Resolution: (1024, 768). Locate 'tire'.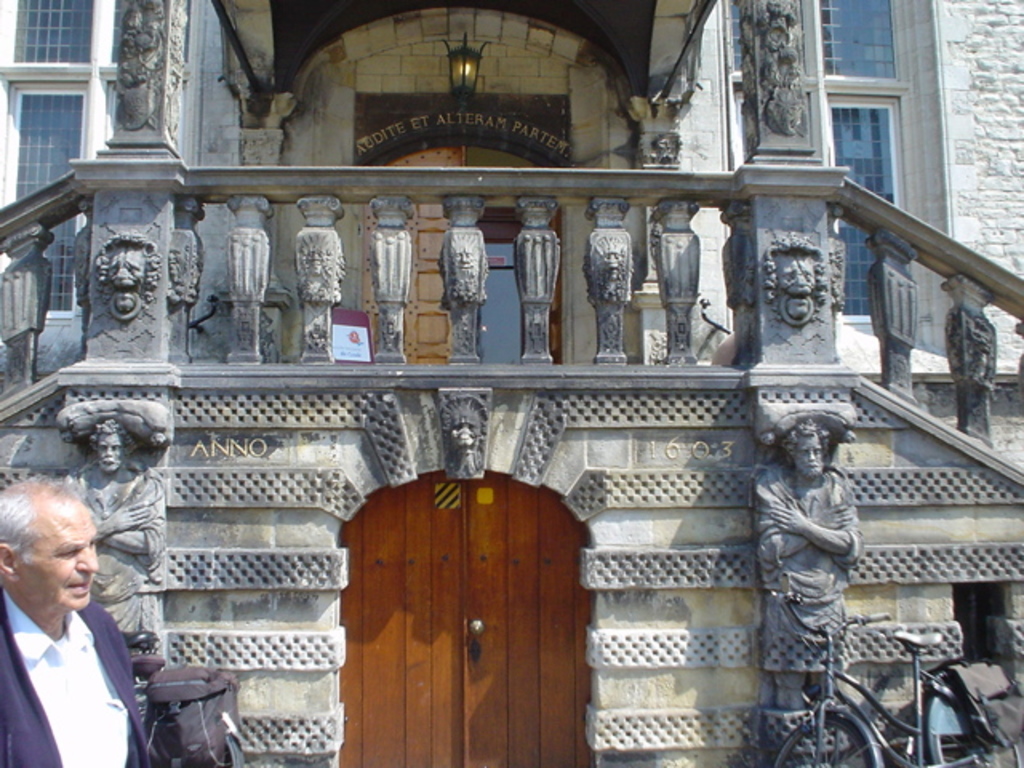
region(160, 733, 243, 766).
